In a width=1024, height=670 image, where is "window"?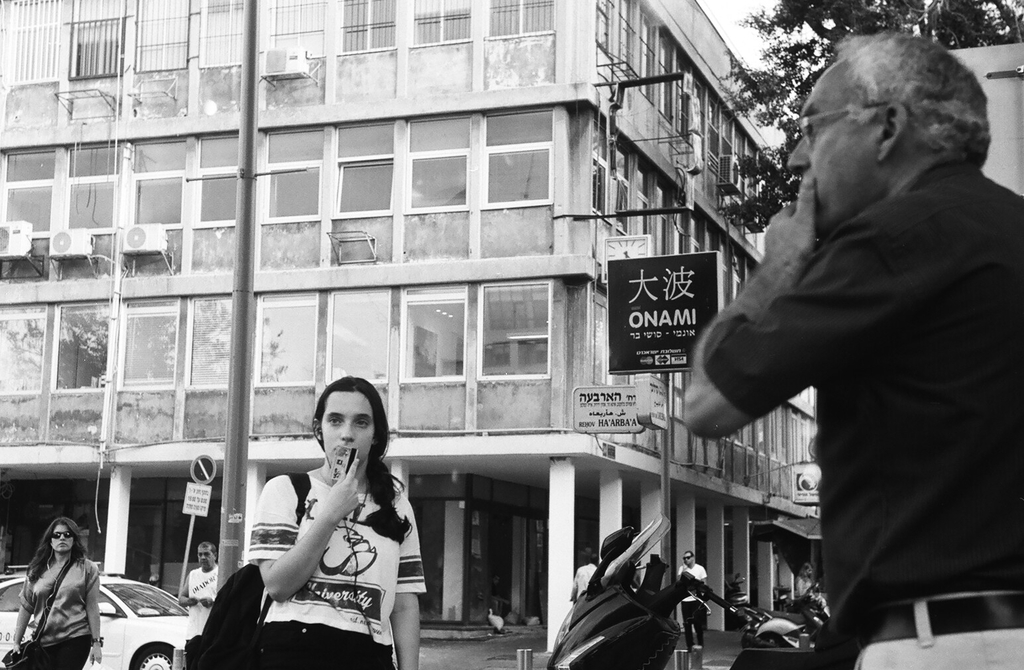
rect(134, 178, 181, 222).
